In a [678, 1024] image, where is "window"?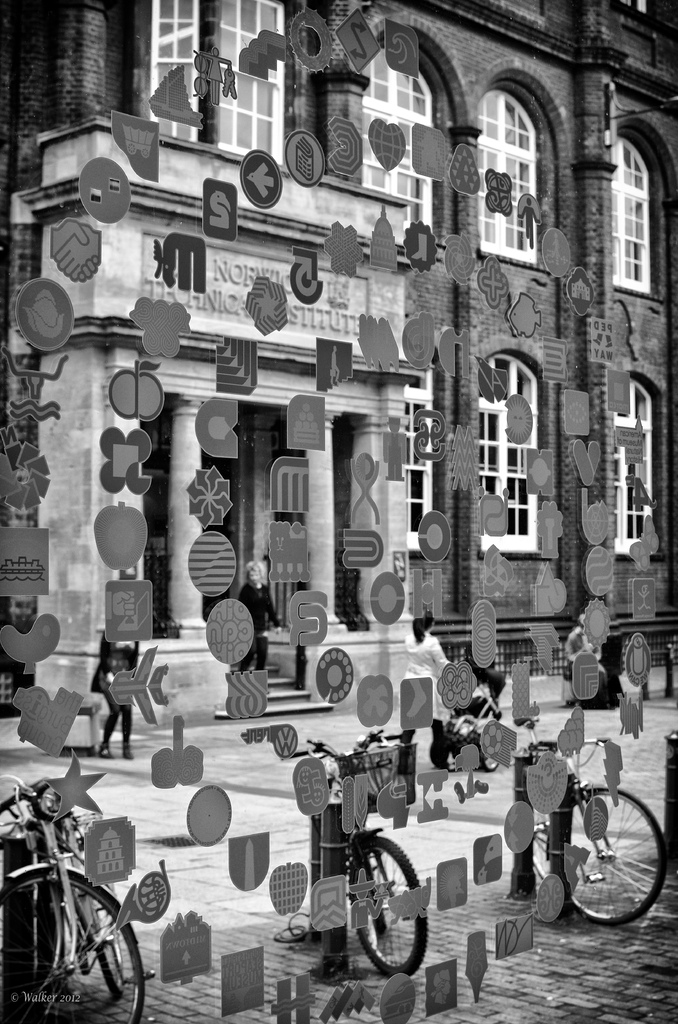
region(471, 339, 561, 577).
